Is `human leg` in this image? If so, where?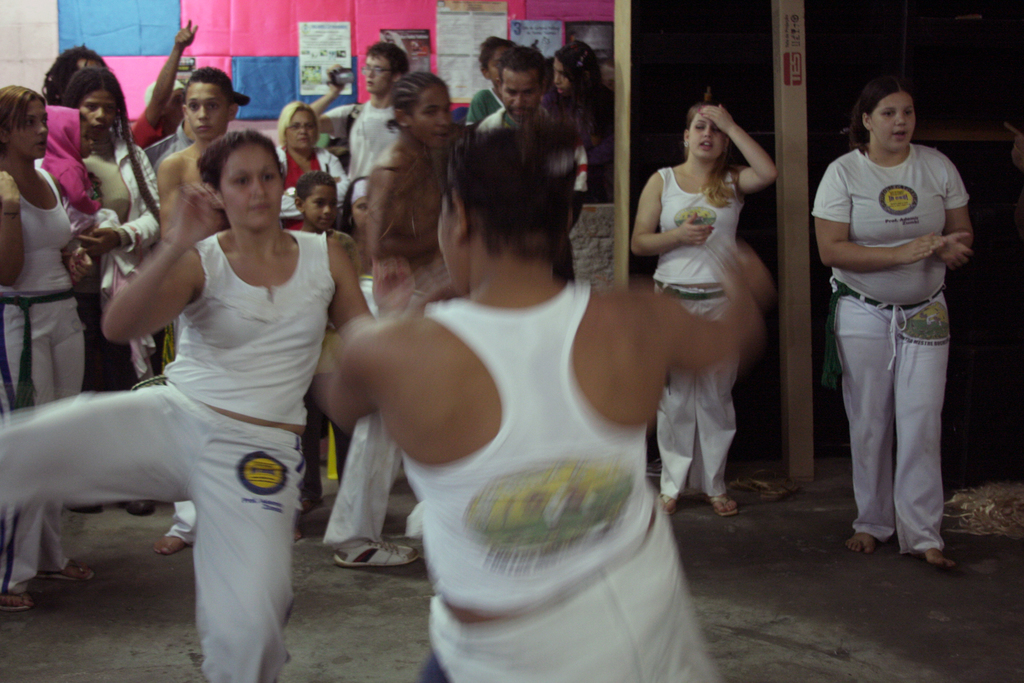
Yes, at bbox(5, 382, 194, 514).
